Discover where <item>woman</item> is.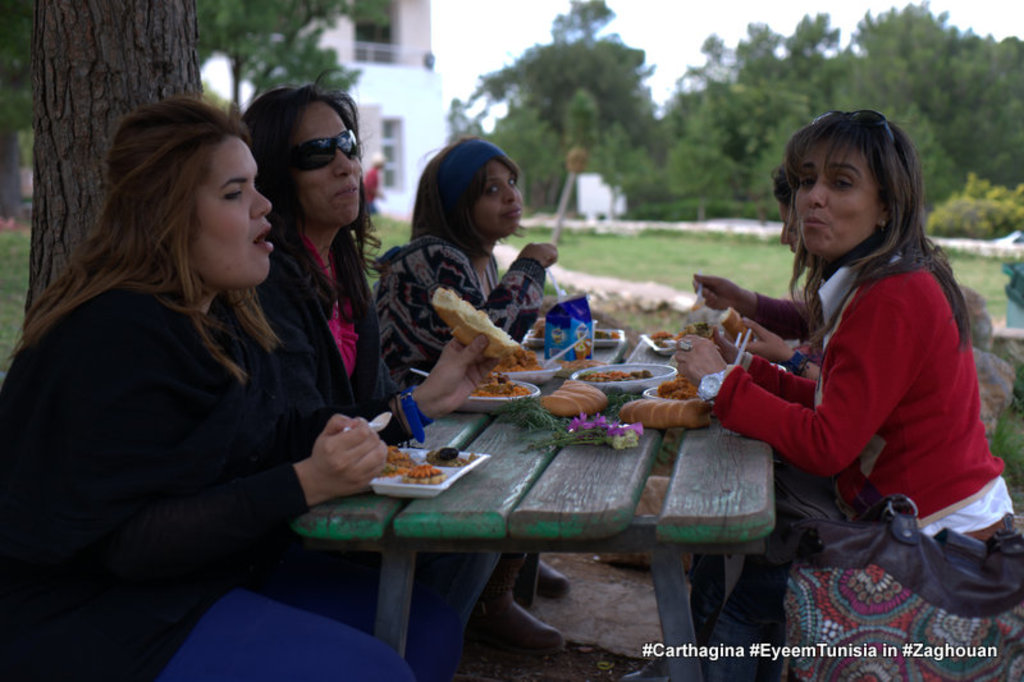
Discovered at bbox=(371, 134, 568, 594).
